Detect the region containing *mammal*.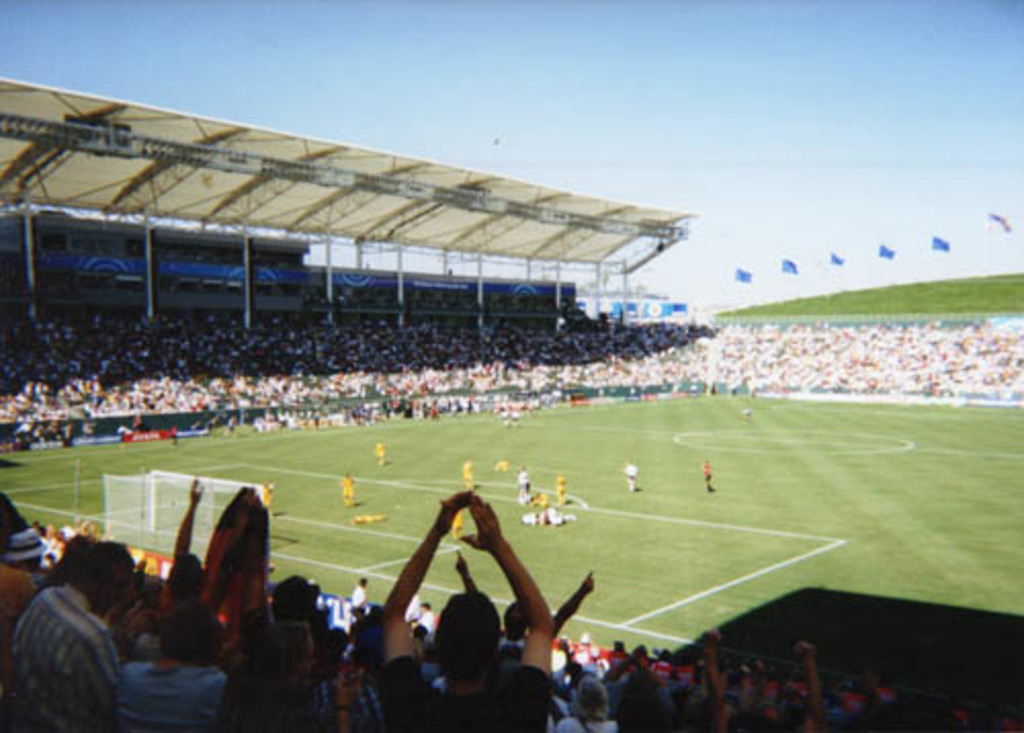
pyautogui.locateOnScreen(625, 461, 635, 493).
